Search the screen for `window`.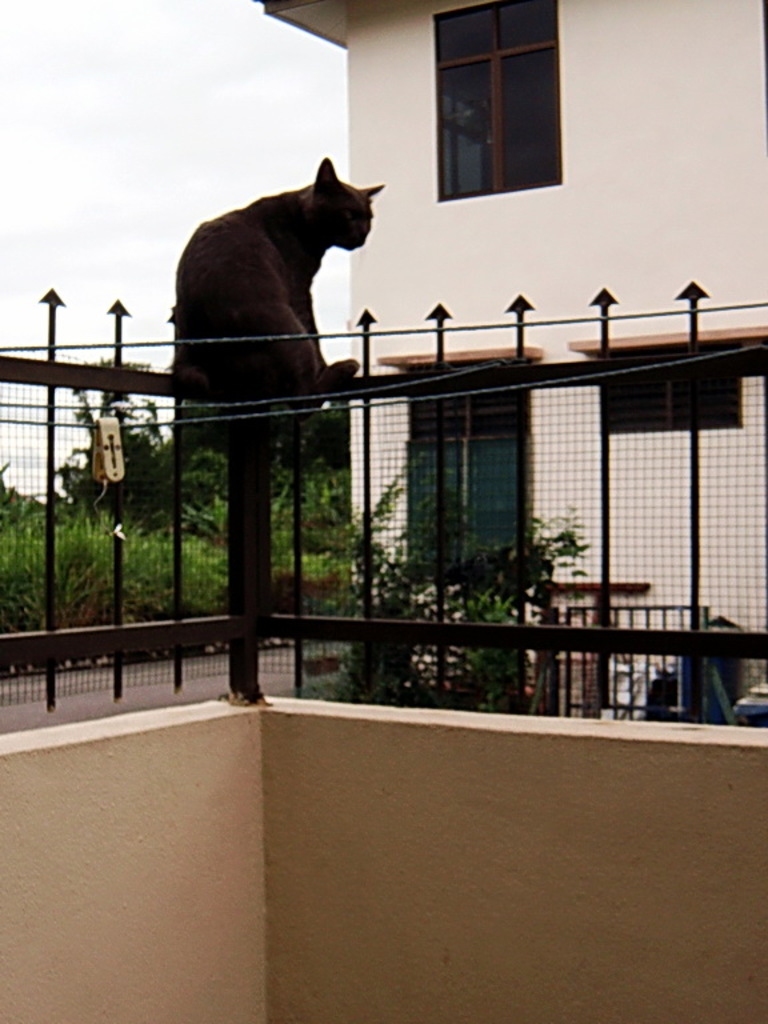
Found at {"left": 400, "top": 367, "right": 528, "bottom": 599}.
